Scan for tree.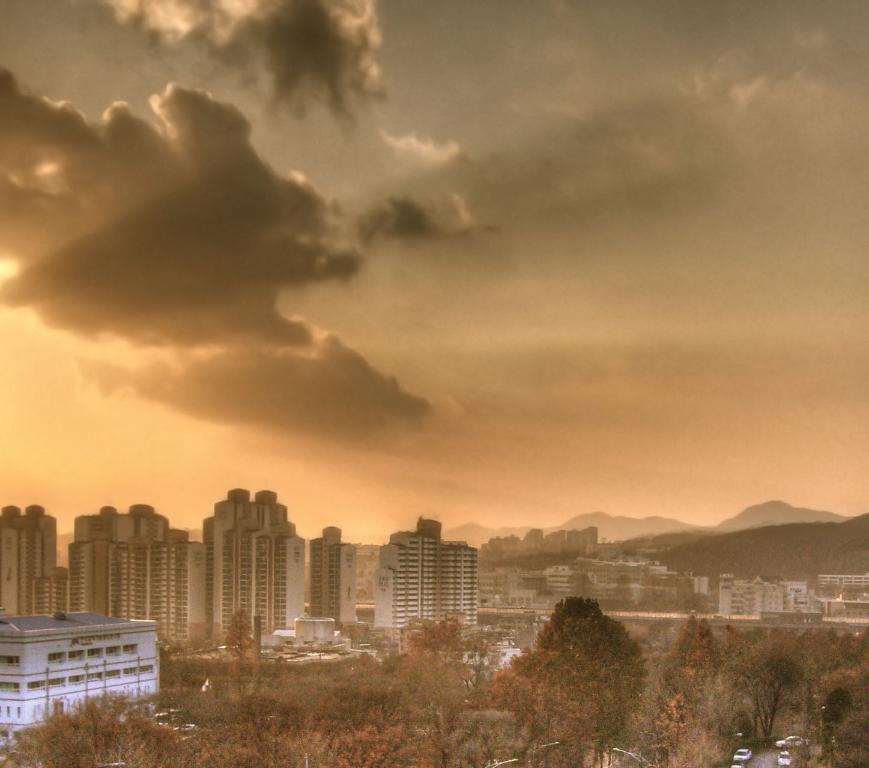
Scan result: 159/596/421/764.
